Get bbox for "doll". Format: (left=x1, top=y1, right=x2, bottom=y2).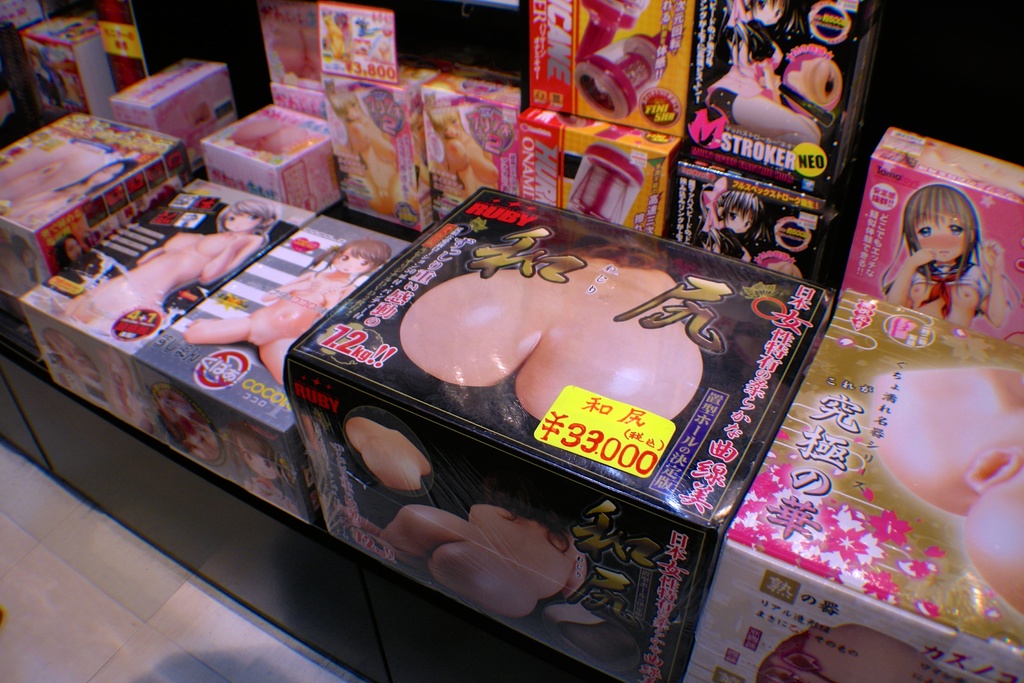
(left=422, top=100, right=513, bottom=201).
